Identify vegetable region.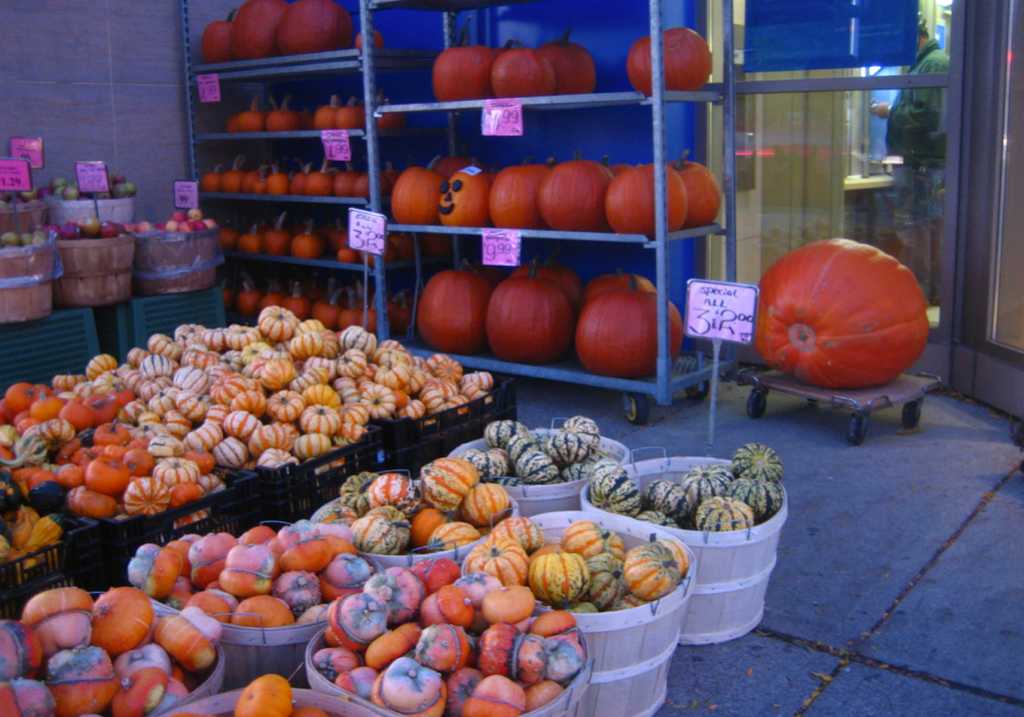
Region: 67, 401, 95, 429.
